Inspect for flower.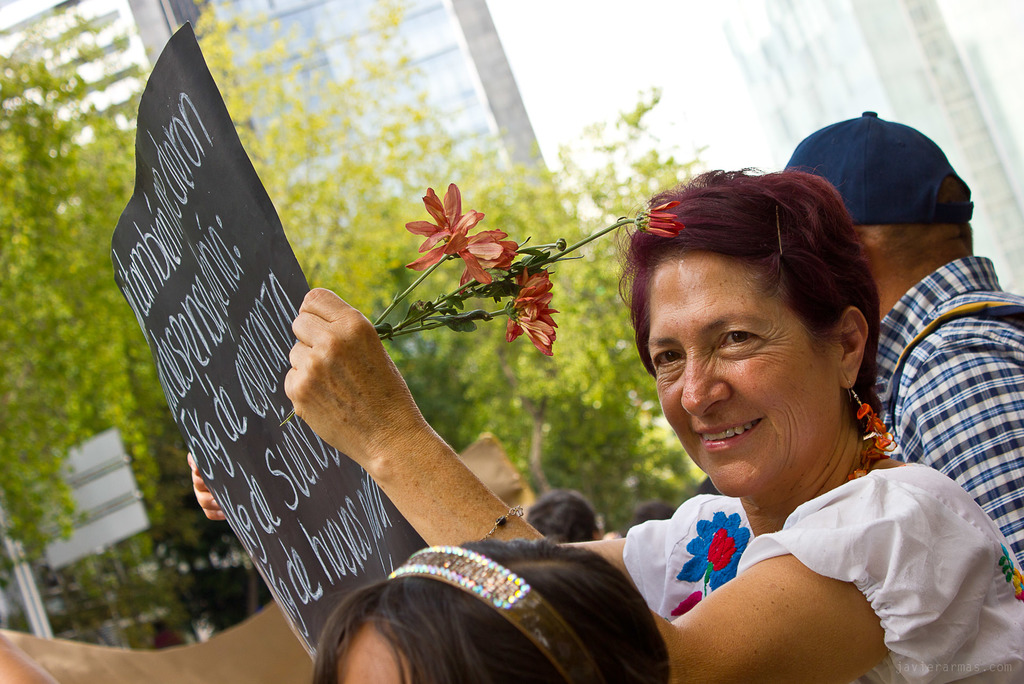
Inspection: box(395, 179, 525, 296).
